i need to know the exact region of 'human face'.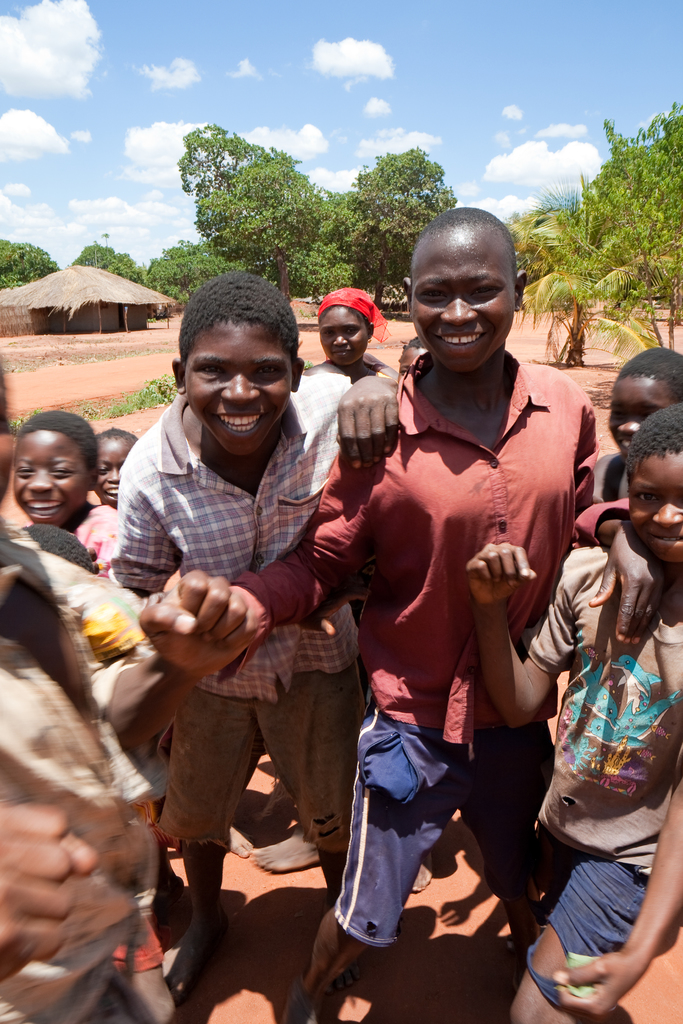
Region: {"x1": 630, "y1": 454, "x2": 682, "y2": 563}.
